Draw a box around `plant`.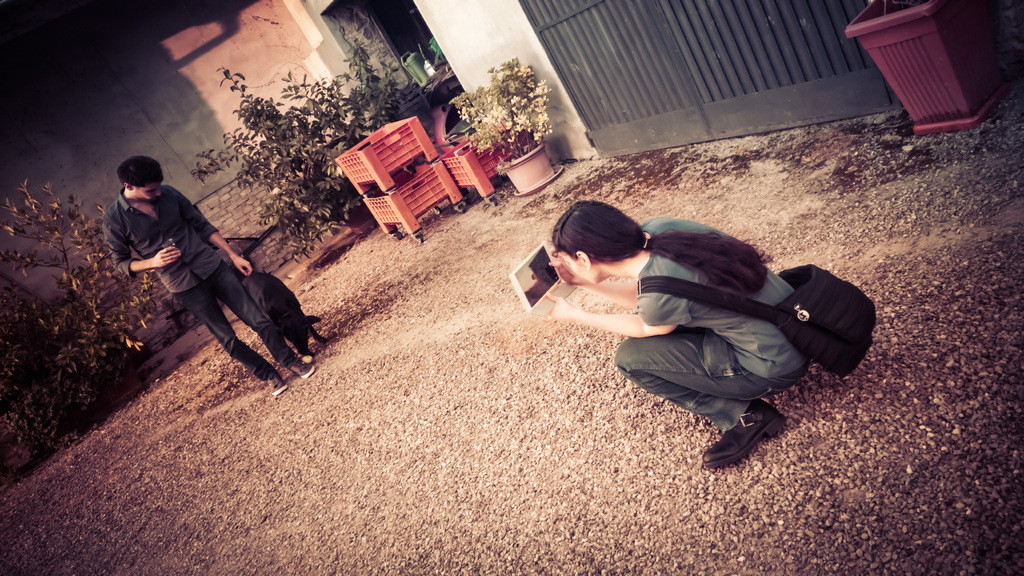
region(452, 49, 569, 174).
